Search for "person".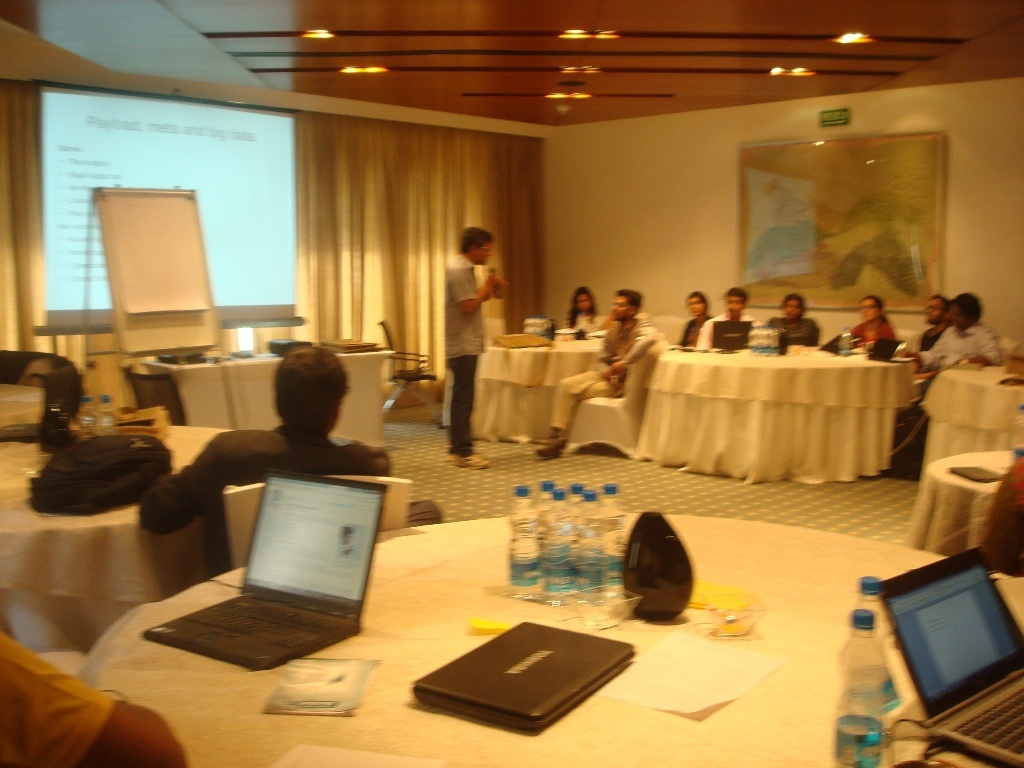
Found at <region>441, 227, 511, 471</region>.
